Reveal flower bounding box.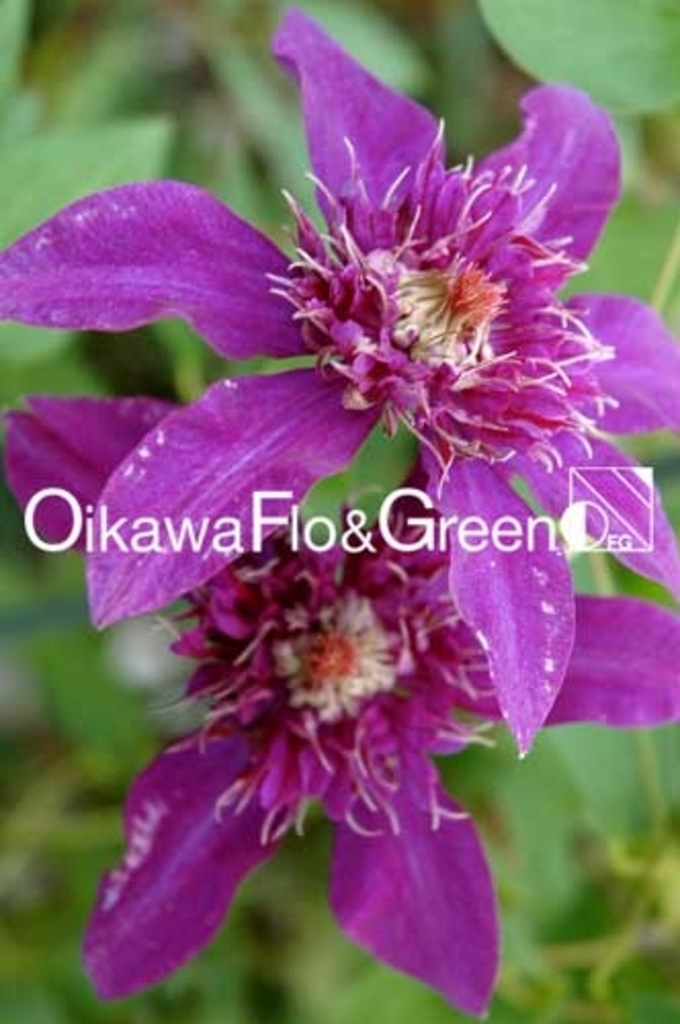
Revealed: rect(0, 395, 678, 1022).
